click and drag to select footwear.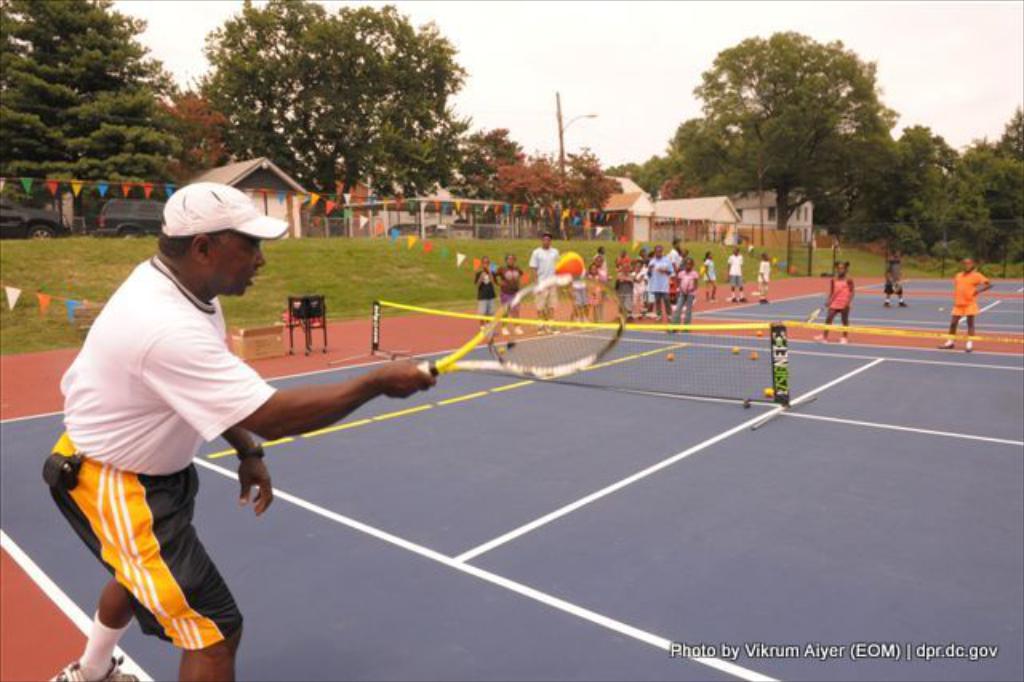
Selection: (941,336,958,343).
